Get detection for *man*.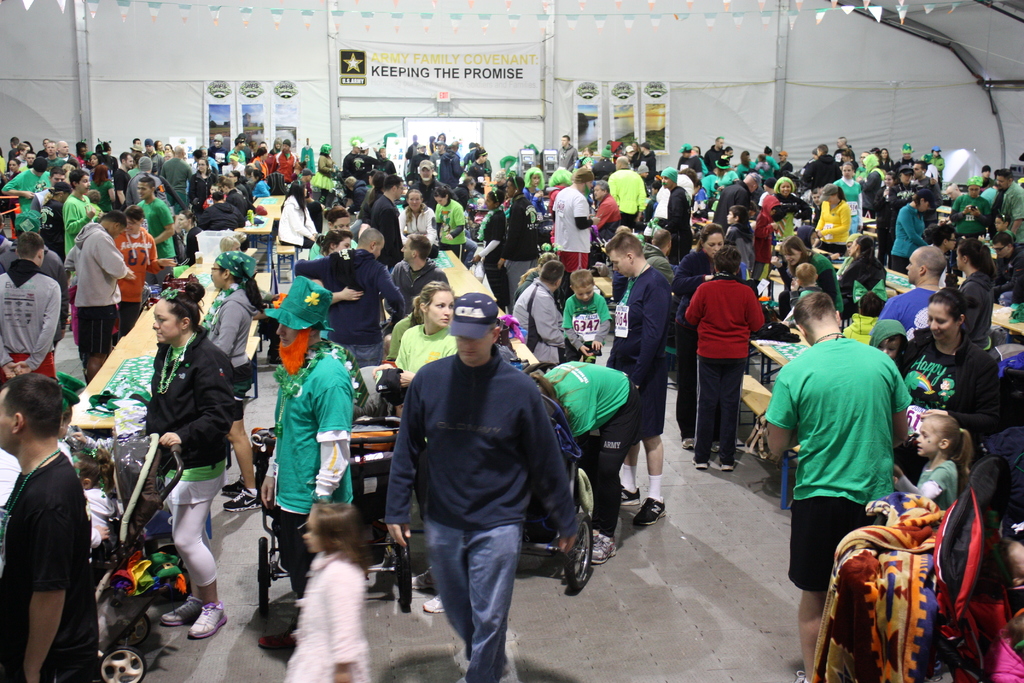
Detection: crop(993, 167, 1023, 297).
